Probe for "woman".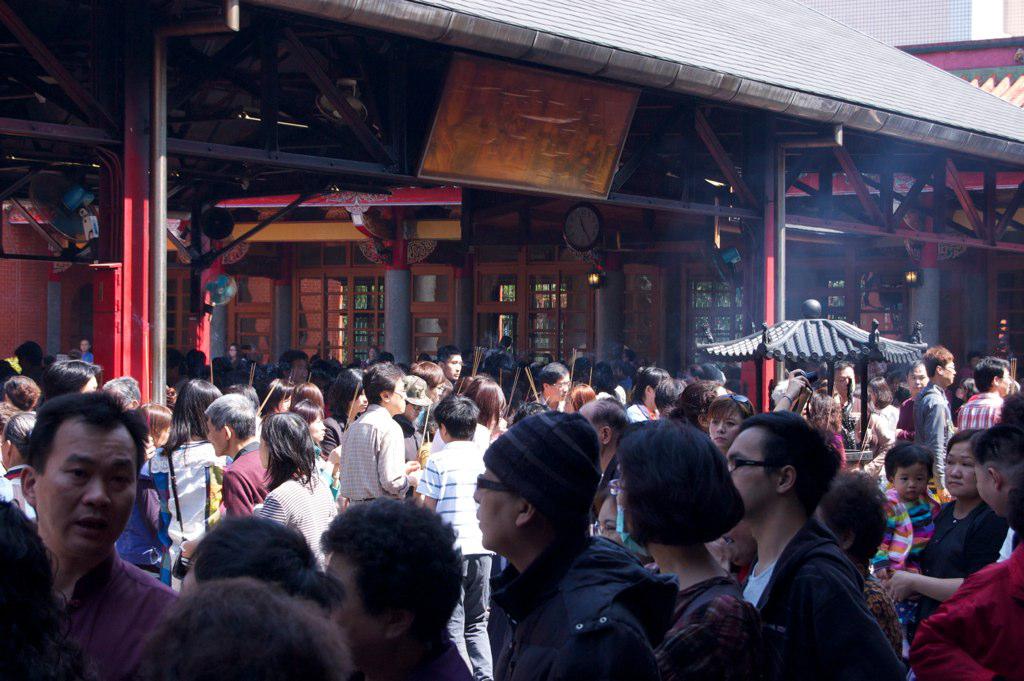
Probe result: (left=287, top=380, right=324, bottom=413).
